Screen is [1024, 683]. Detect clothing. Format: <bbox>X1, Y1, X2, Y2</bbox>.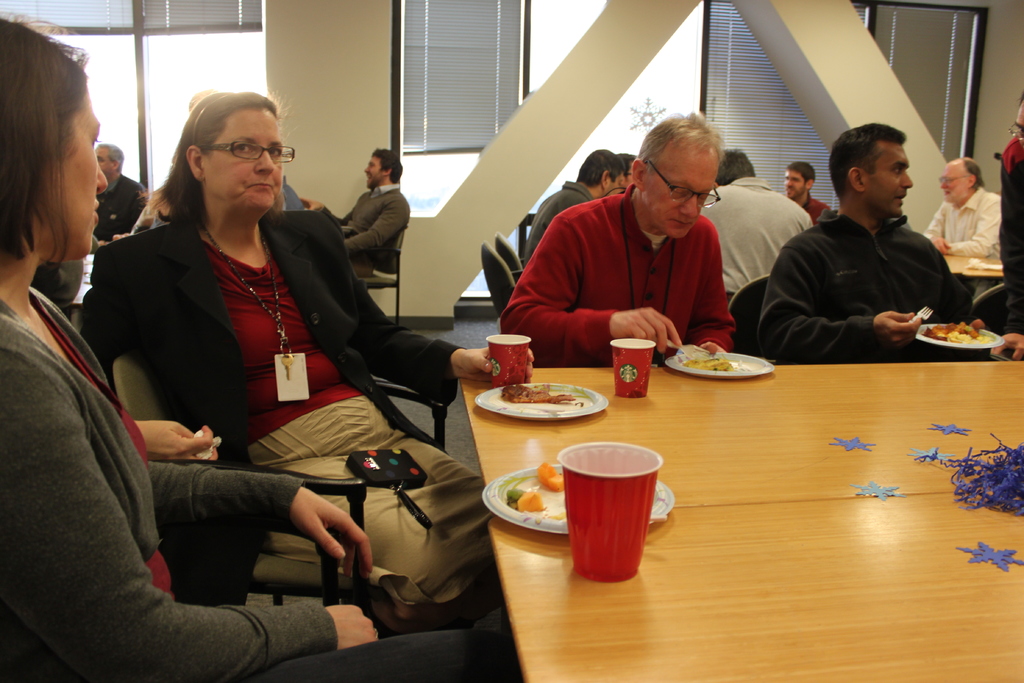
<bbox>493, 166, 742, 372</bbox>.
